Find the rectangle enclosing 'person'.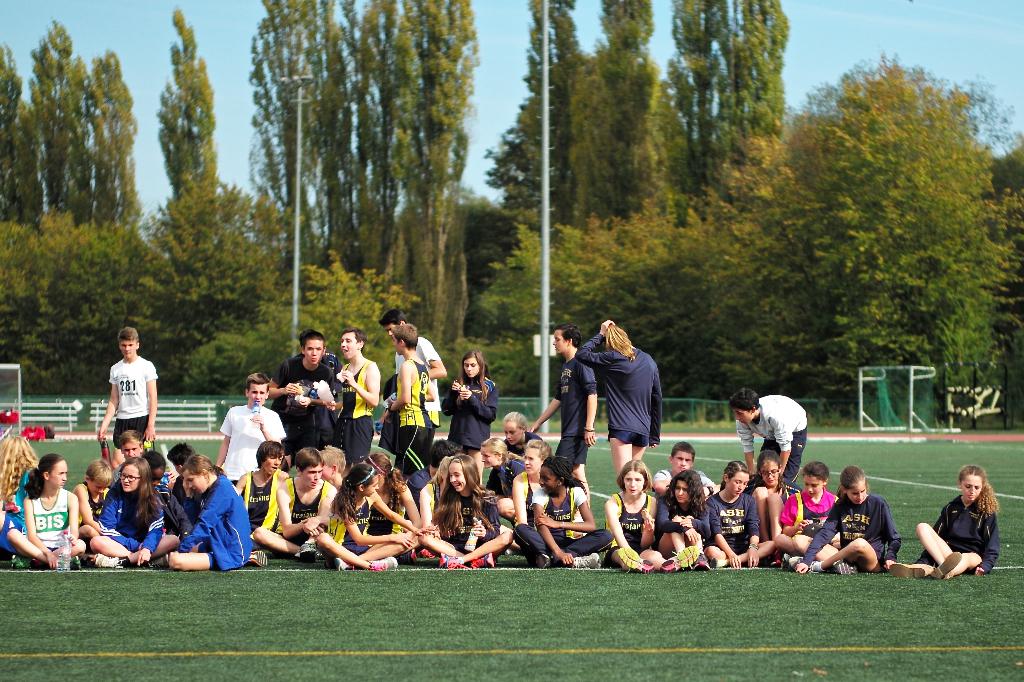
box=[894, 464, 999, 578].
